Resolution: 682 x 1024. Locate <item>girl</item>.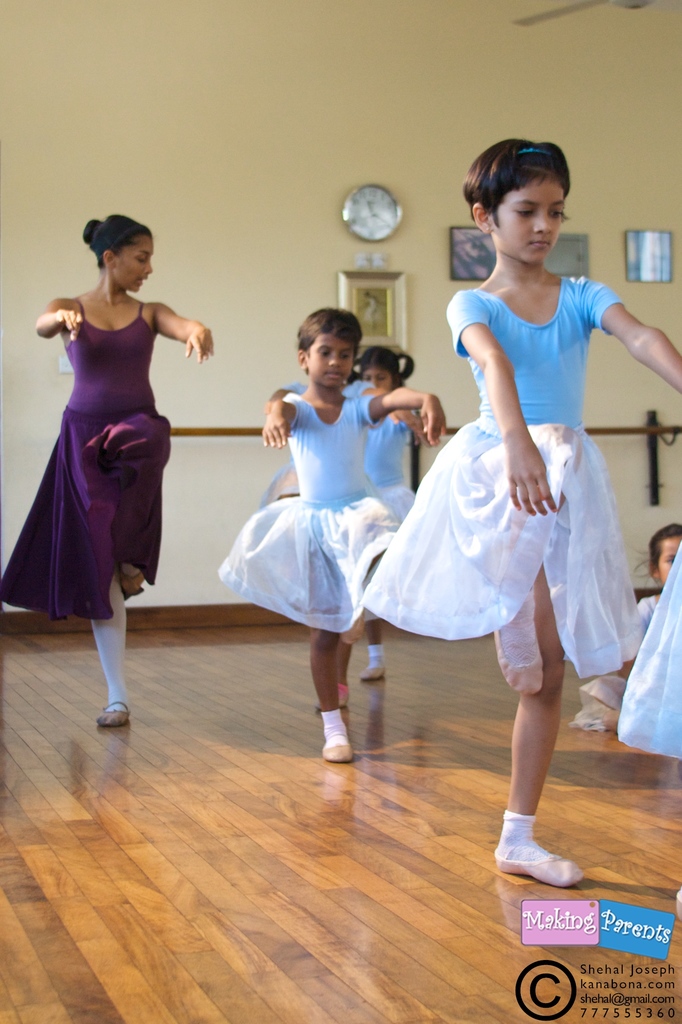
[left=0, top=214, right=212, bottom=725].
